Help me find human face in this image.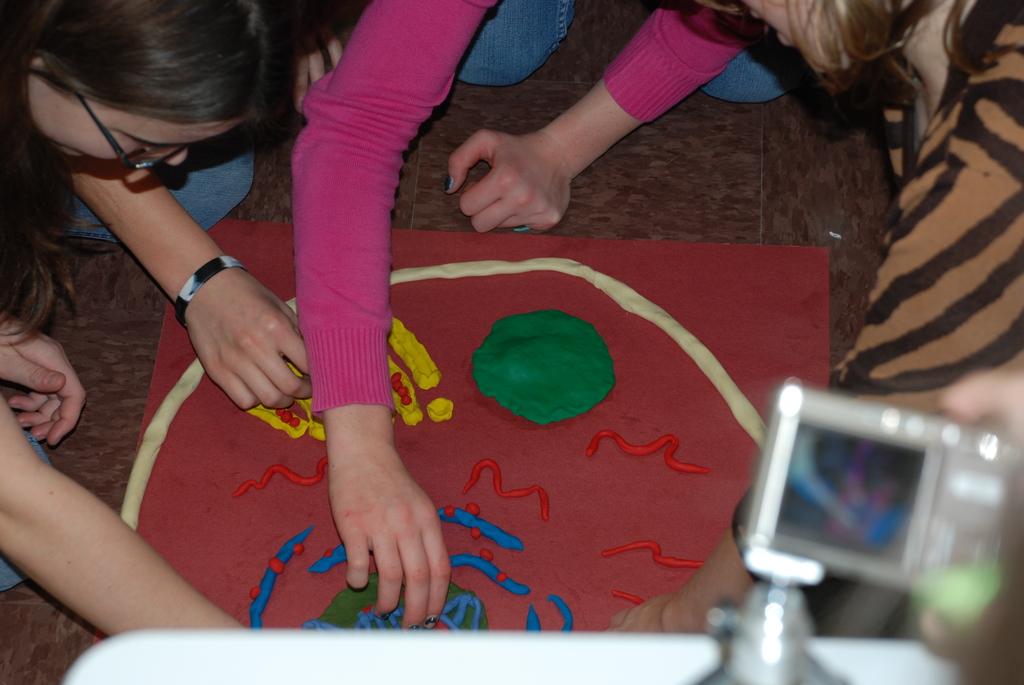
Found it: detection(29, 77, 239, 168).
